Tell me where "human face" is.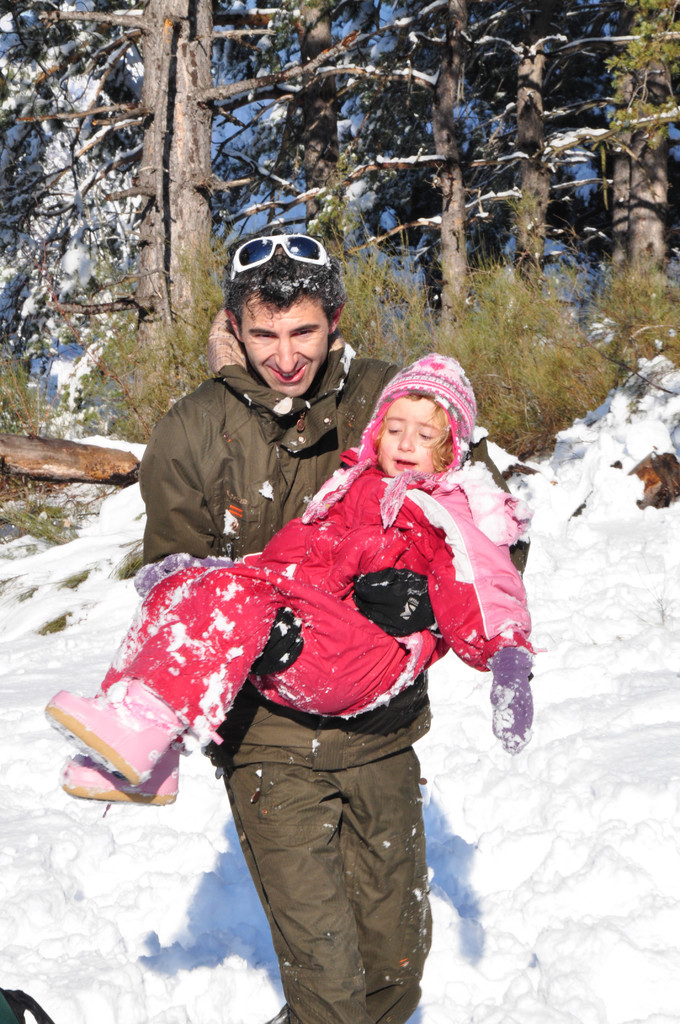
"human face" is at (369, 382, 467, 481).
